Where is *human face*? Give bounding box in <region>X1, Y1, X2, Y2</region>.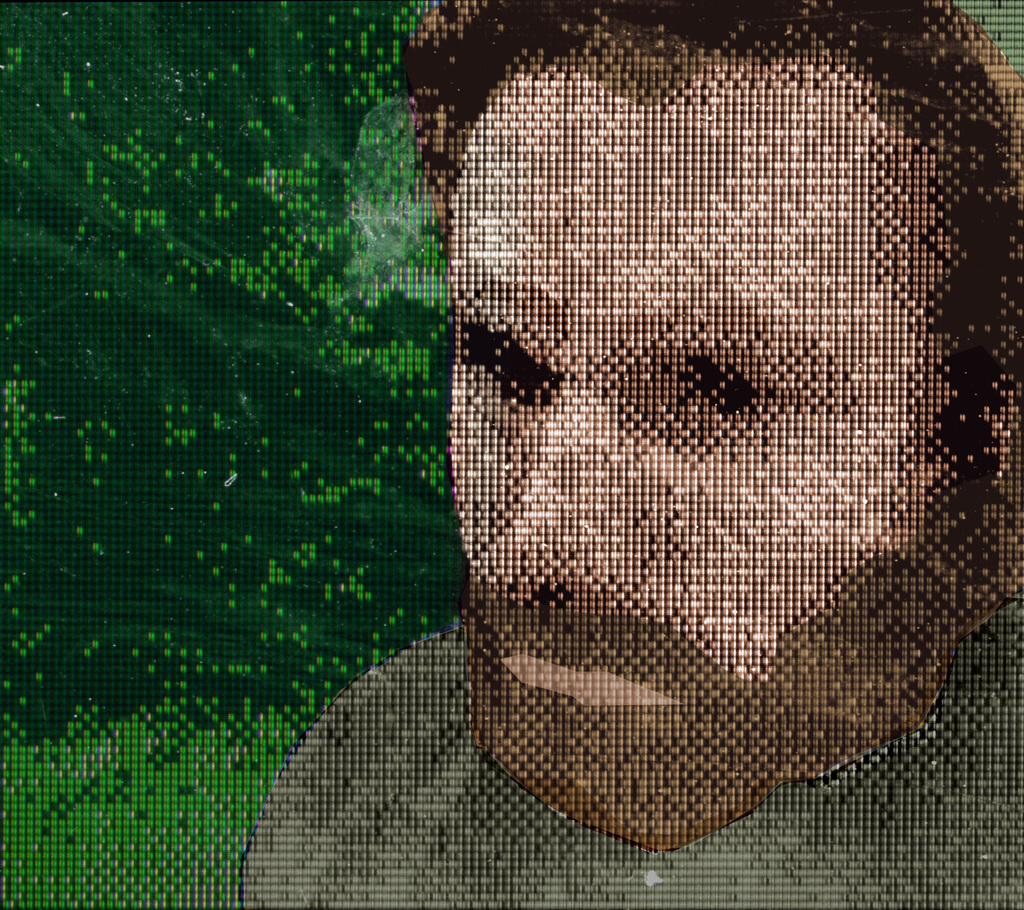
<region>447, 65, 942, 781</region>.
